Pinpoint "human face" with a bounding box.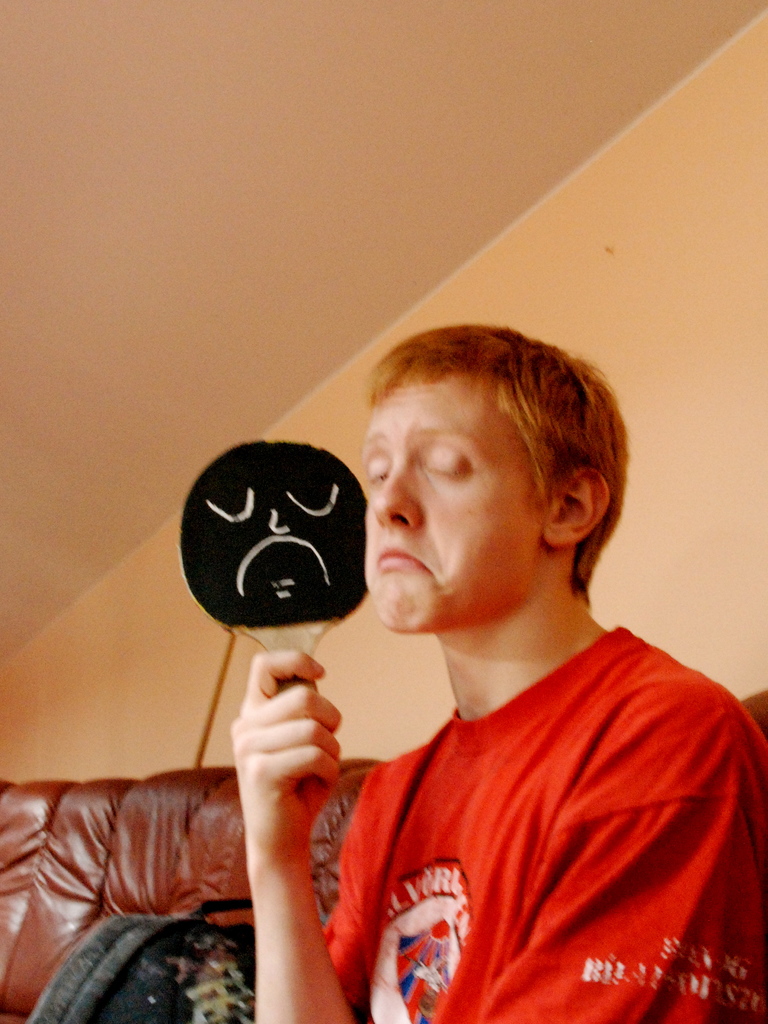
locate(360, 382, 536, 634).
